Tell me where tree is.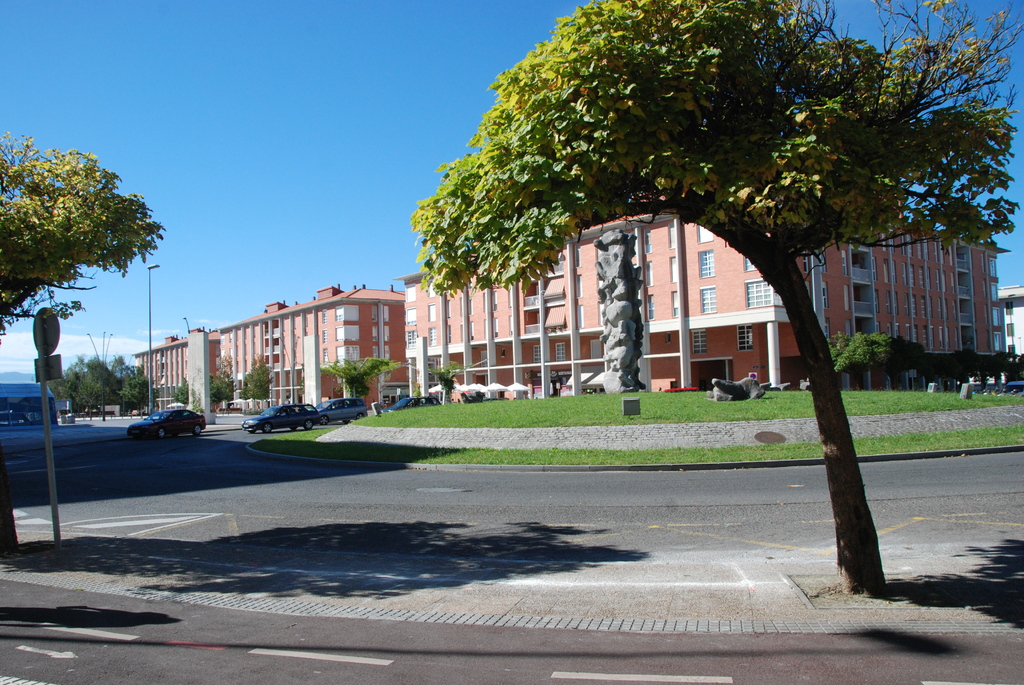
tree is at (left=0, top=122, right=170, bottom=563).
